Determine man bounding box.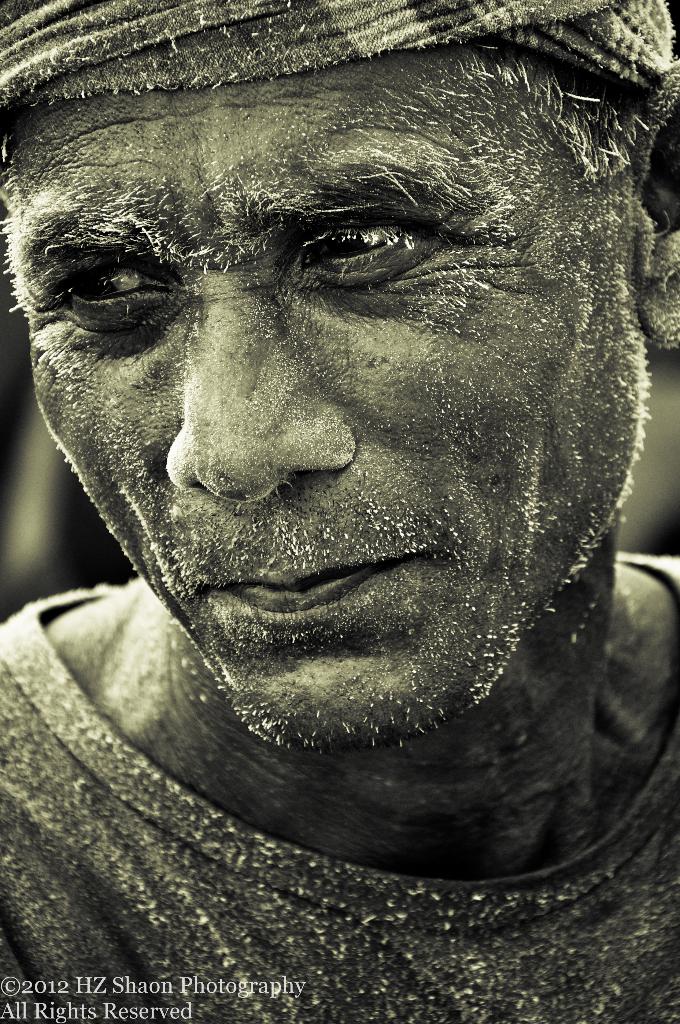
Determined: box=[0, 0, 679, 1023].
